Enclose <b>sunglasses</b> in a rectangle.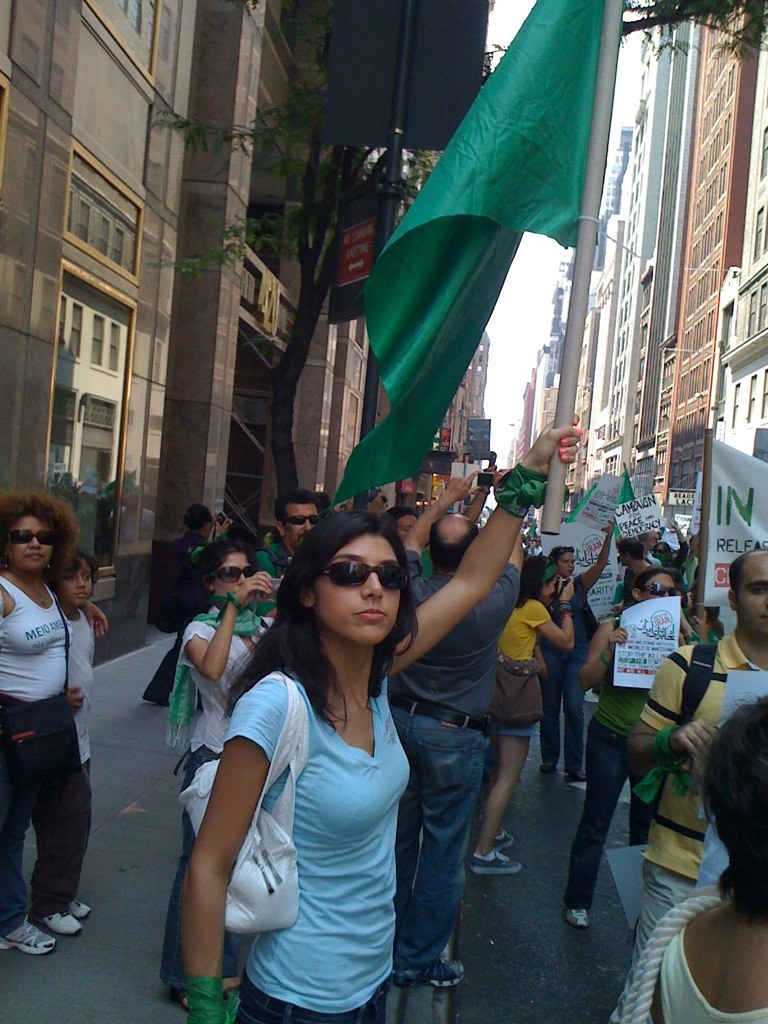
pyautogui.locateOnScreen(638, 581, 676, 592).
